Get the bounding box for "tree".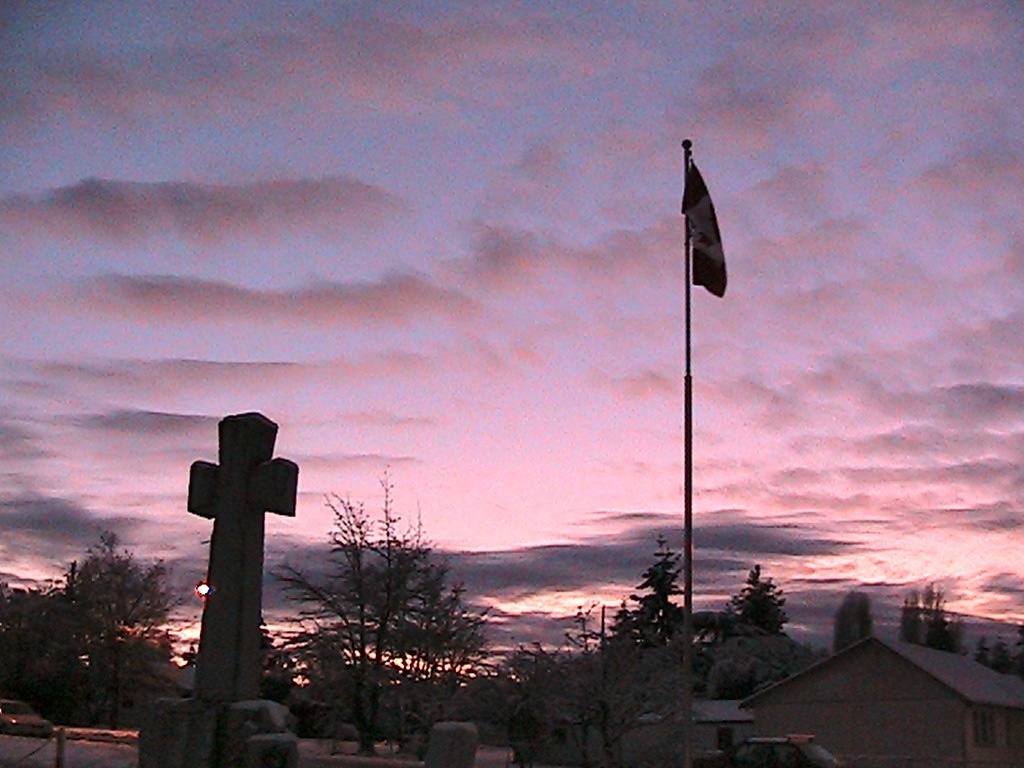
region(830, 582, 868, 647).
